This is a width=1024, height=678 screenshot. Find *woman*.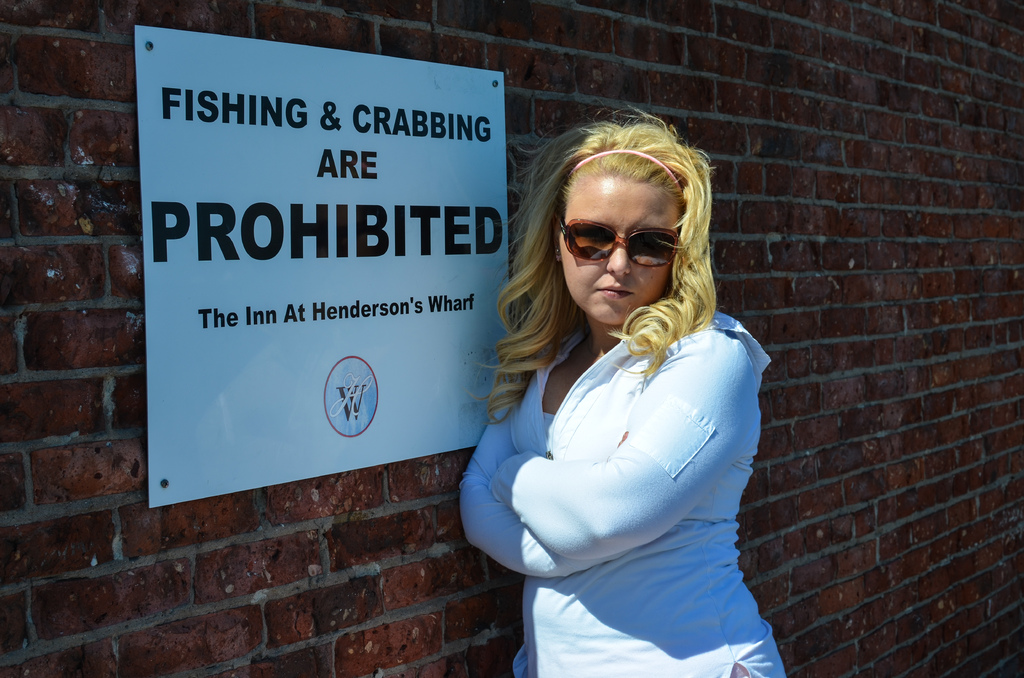
Bounding box: rect(454, 107, 769, 677).
